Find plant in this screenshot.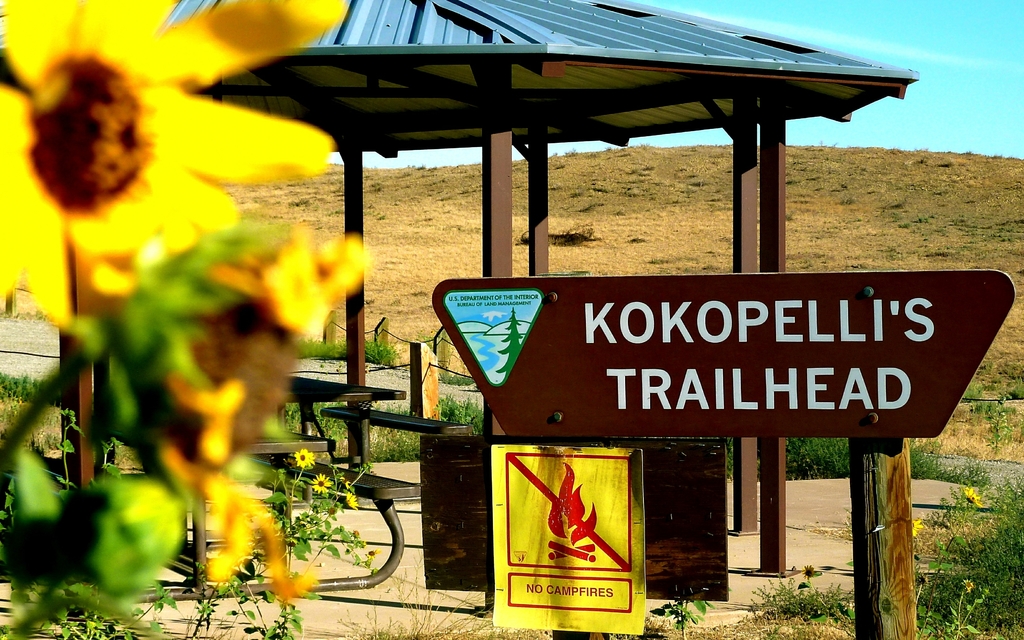
The bounding box for plant is 252:446:387:598.
